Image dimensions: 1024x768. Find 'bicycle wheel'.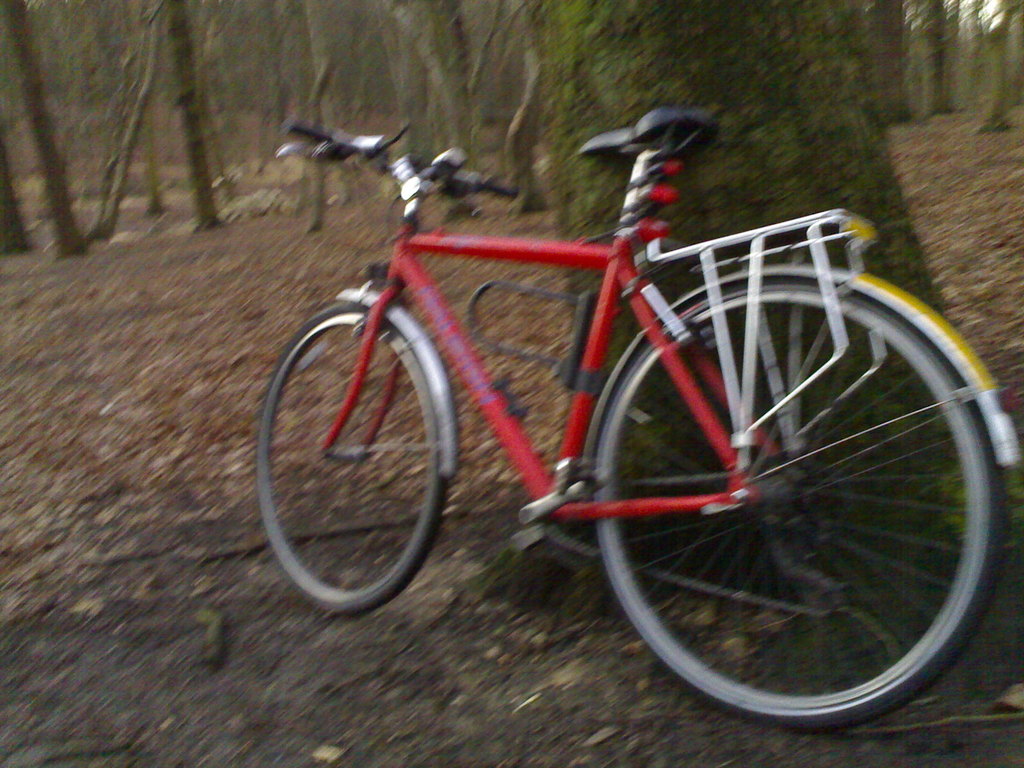
{"x1": 254, "y1": 295, "x2": 444, "y2": 620}.
